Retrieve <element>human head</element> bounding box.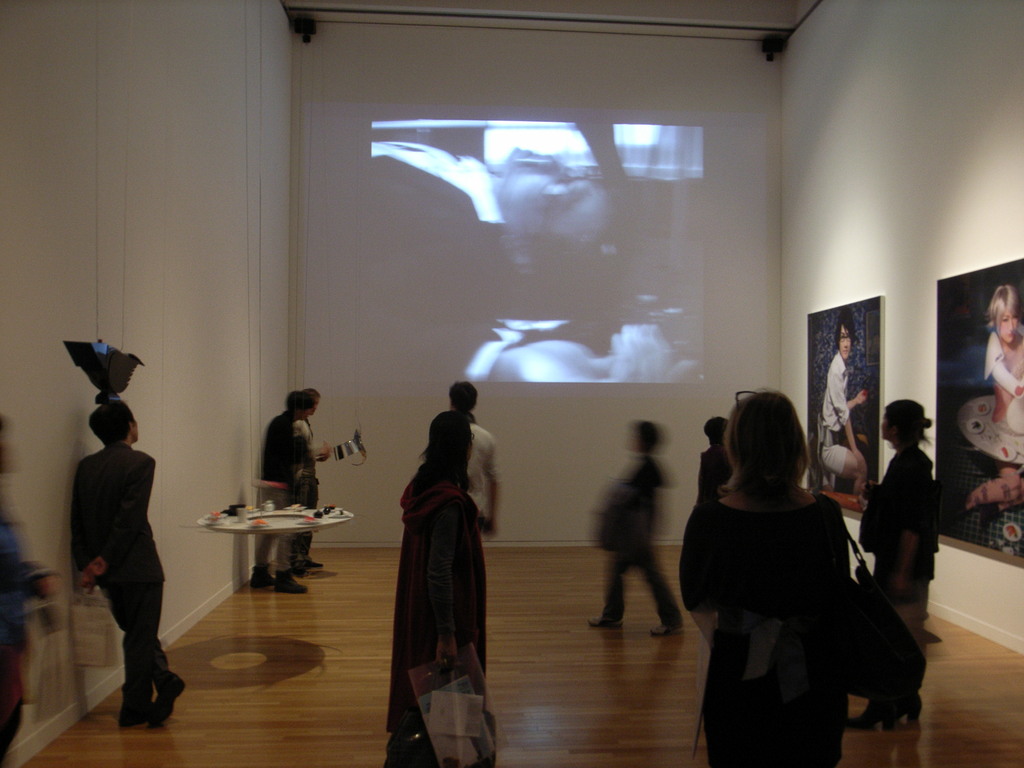
Bounding box: Rect(705, 394, 829, 520).
